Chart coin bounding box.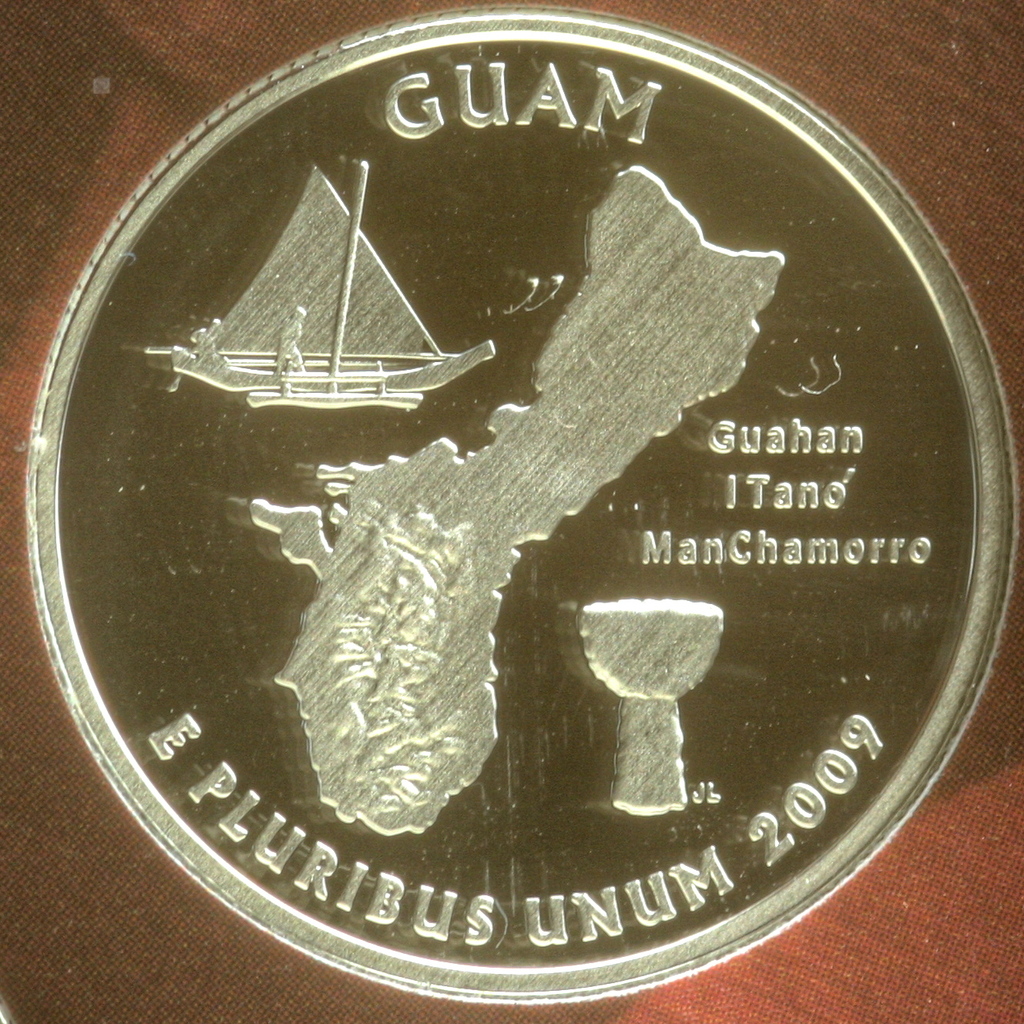
Charted: box(24, 5, 1023, 1006).
